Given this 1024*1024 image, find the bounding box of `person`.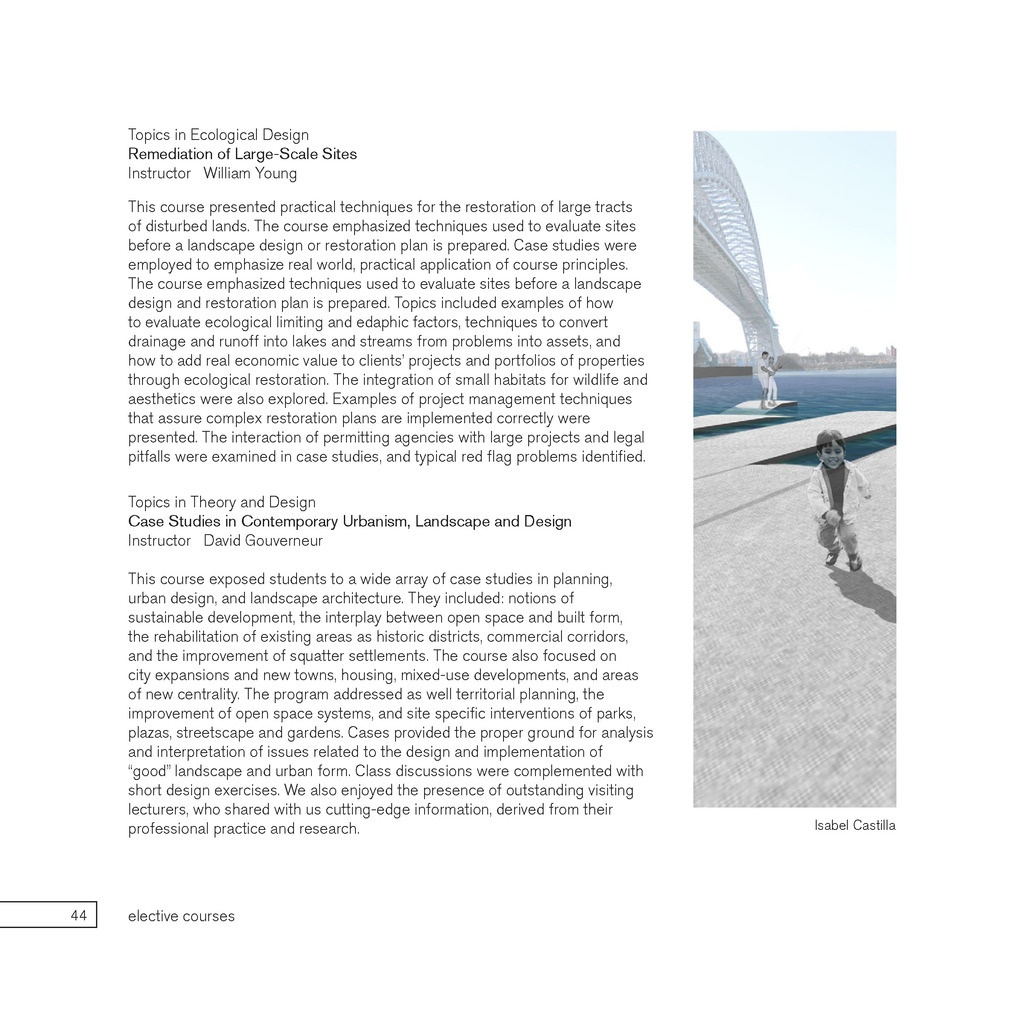
left=808, top=431, right=872, bottom=572.
